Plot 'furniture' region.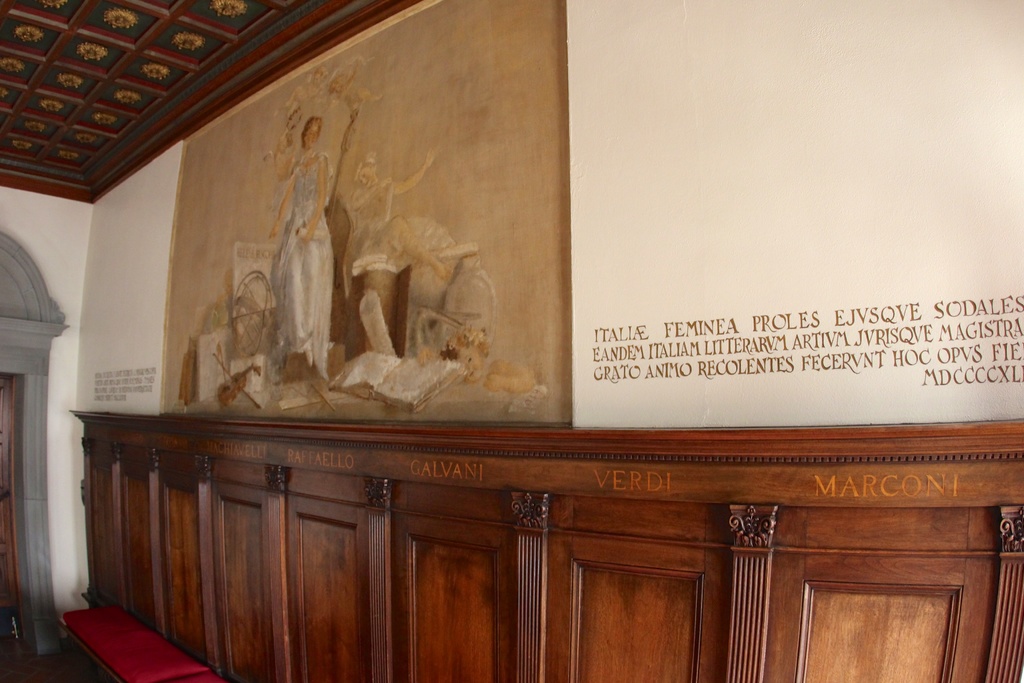
Plotted at box=[56, 409, 1023, 682].
